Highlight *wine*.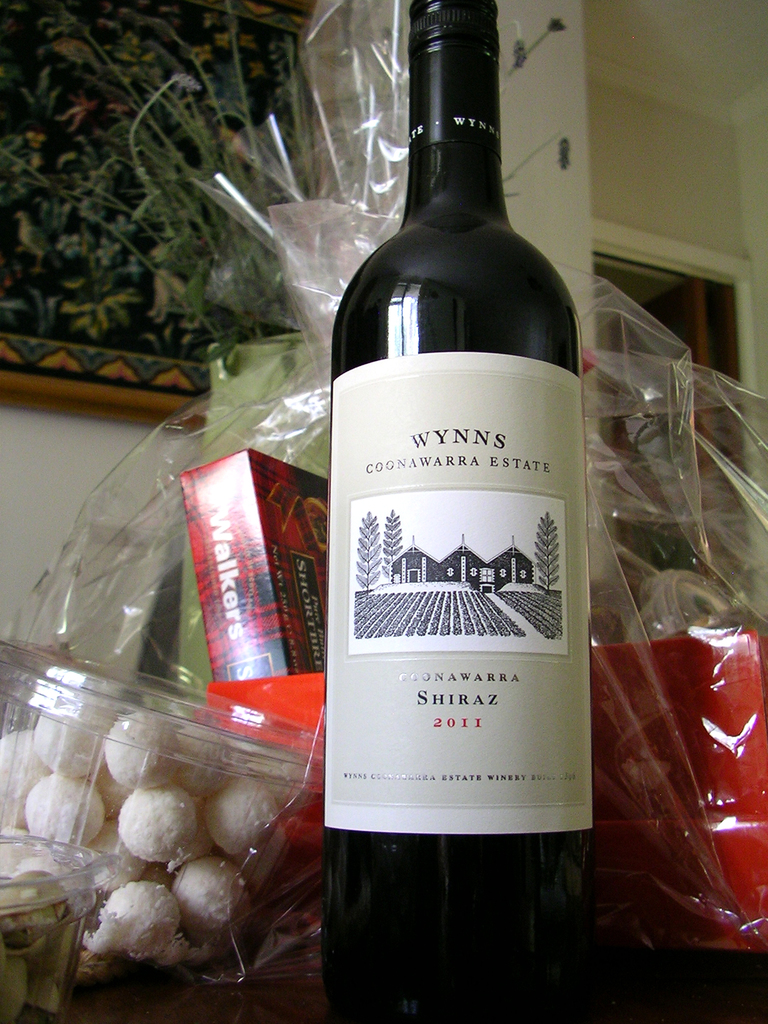
Highlighted region: select_region(324, 0, 595, 1023).
